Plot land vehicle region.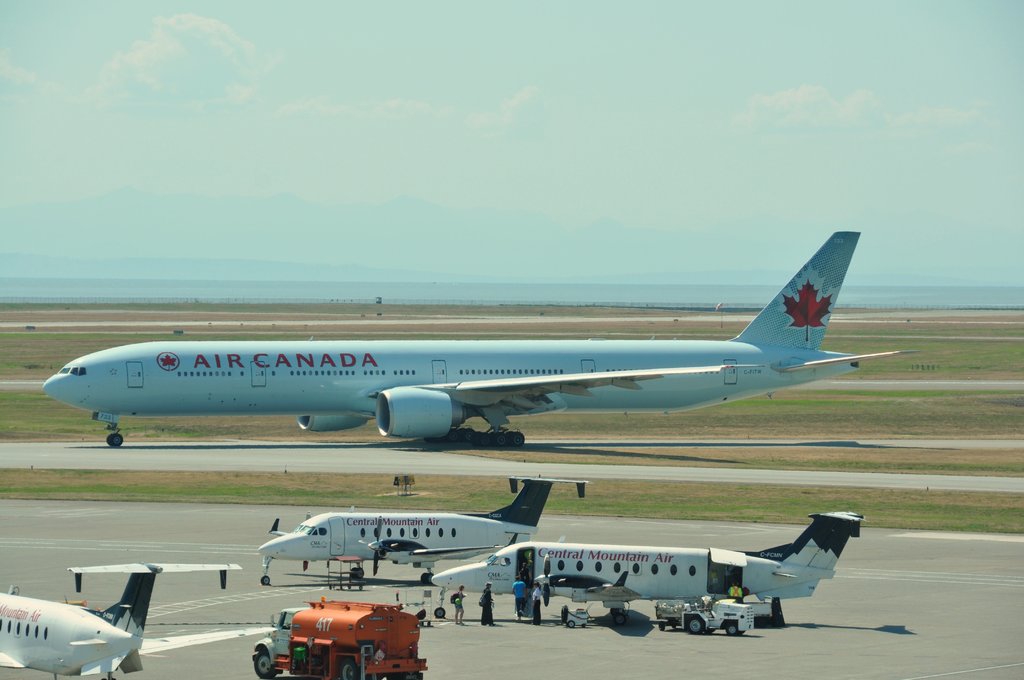
Plotted at 270 599 432 672.
